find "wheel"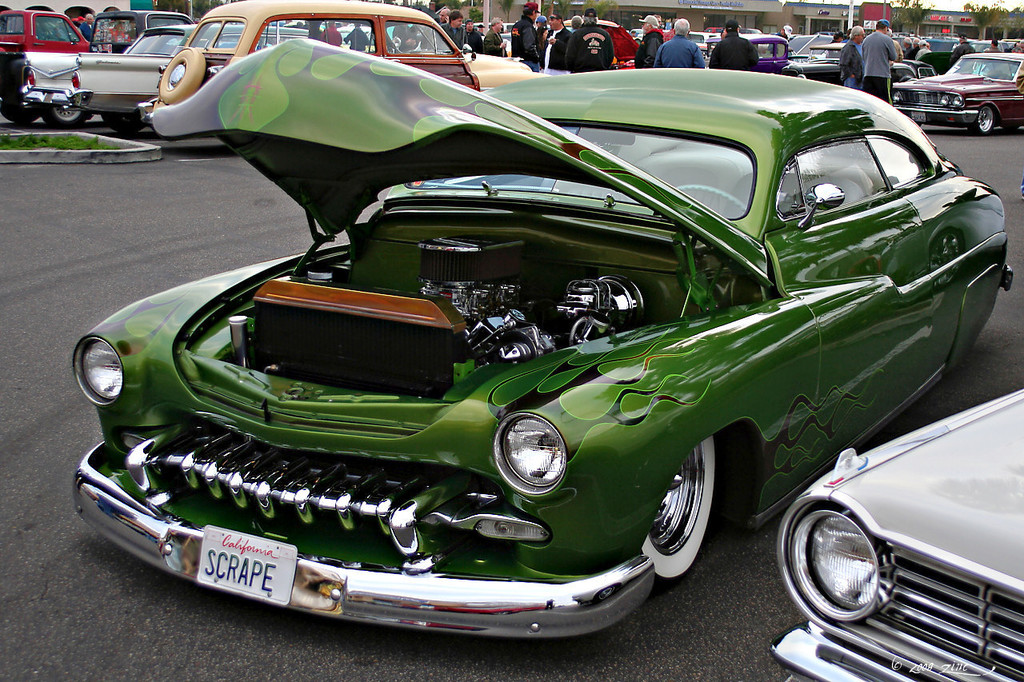
(x1=654, y1=462, x2=714, y2=585)
